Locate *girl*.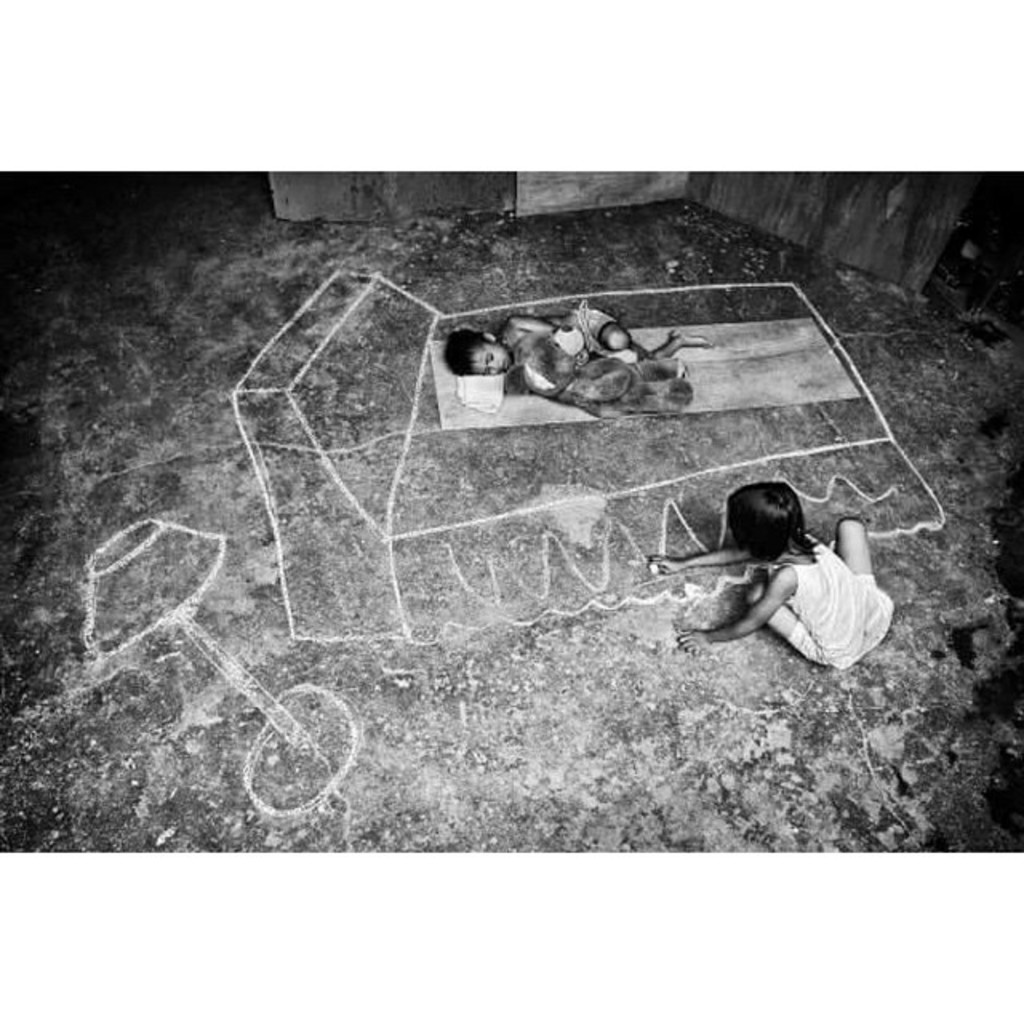
Bounding box: [650, 486, 894, 666].
